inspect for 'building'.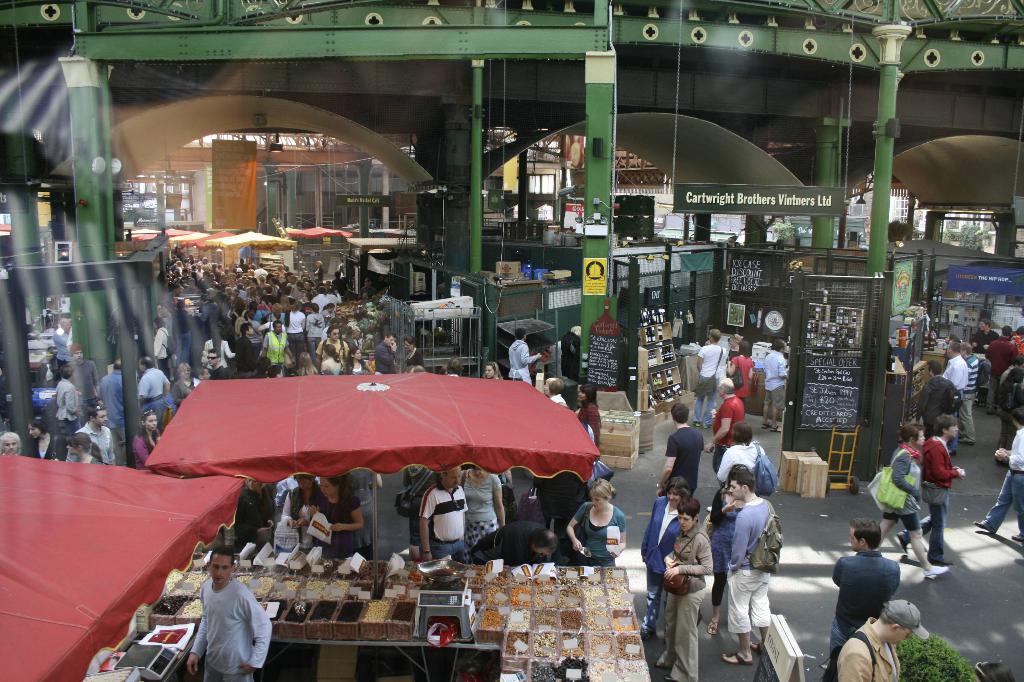
Inspection: region(571, 146, 675, 235).
